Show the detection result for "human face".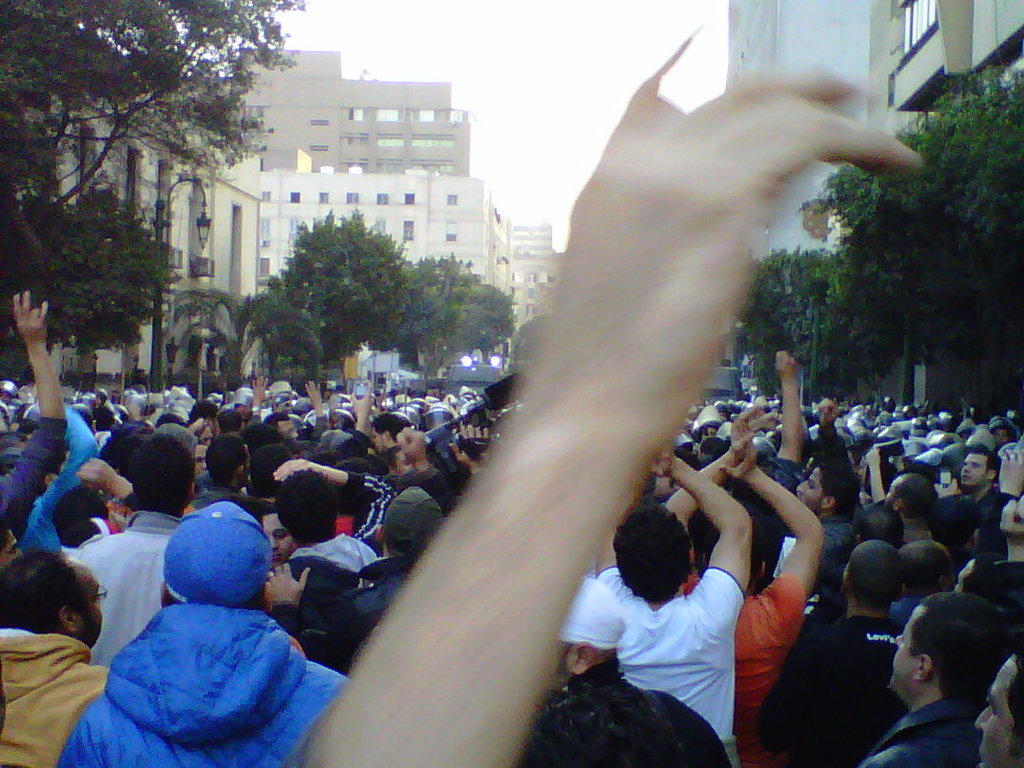
[64, 558, 100, 653].
